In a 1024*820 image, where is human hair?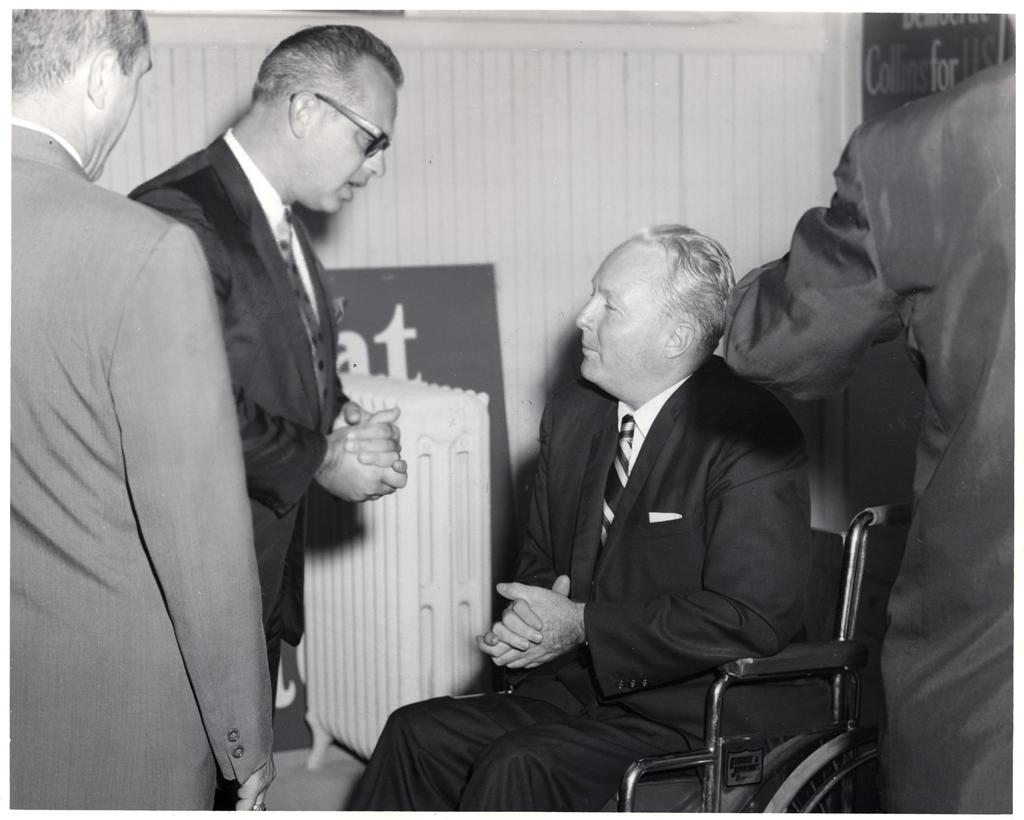
Rect(14, 8, 149, 95).
